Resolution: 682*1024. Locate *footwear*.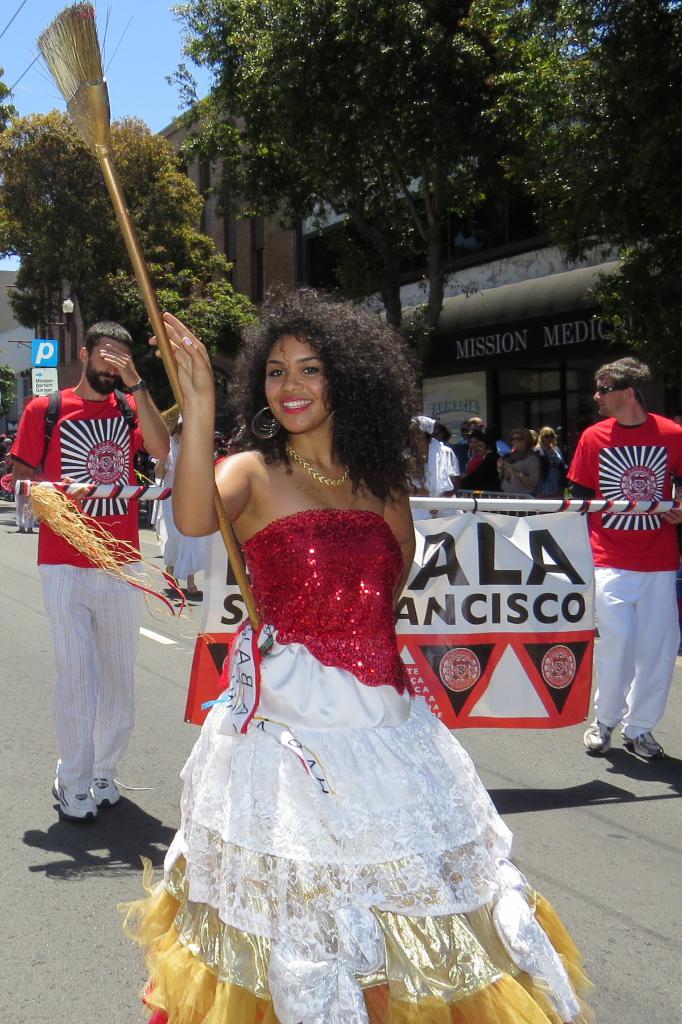
[x1=54, y1=781, x2=96, y2=827].
